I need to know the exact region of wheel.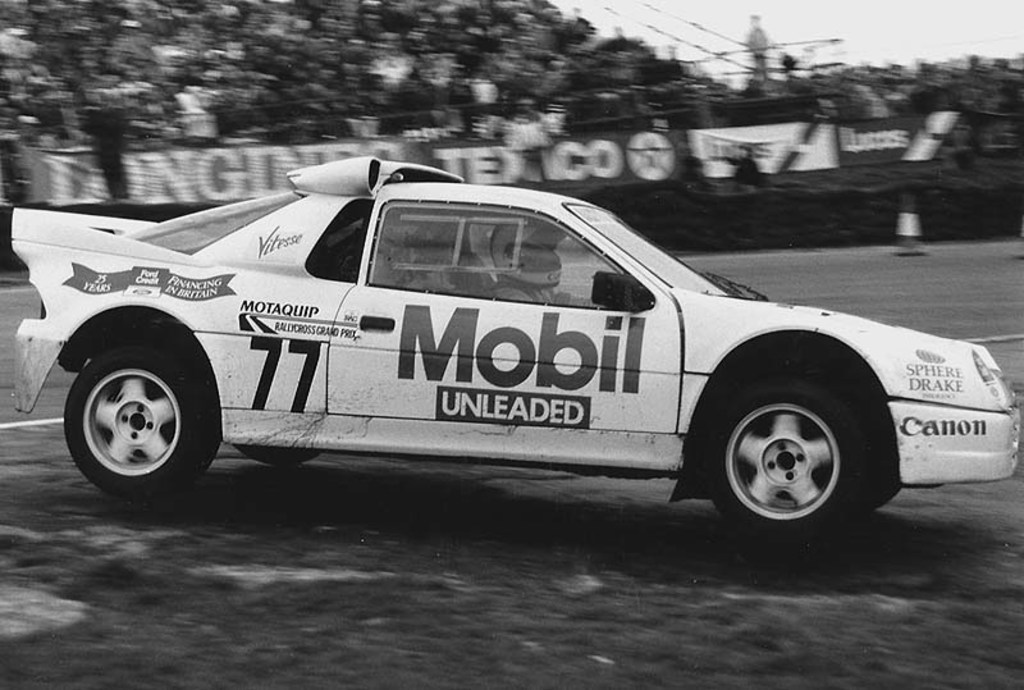
Region: (left=52, top=335, right=214, bottom=486).
